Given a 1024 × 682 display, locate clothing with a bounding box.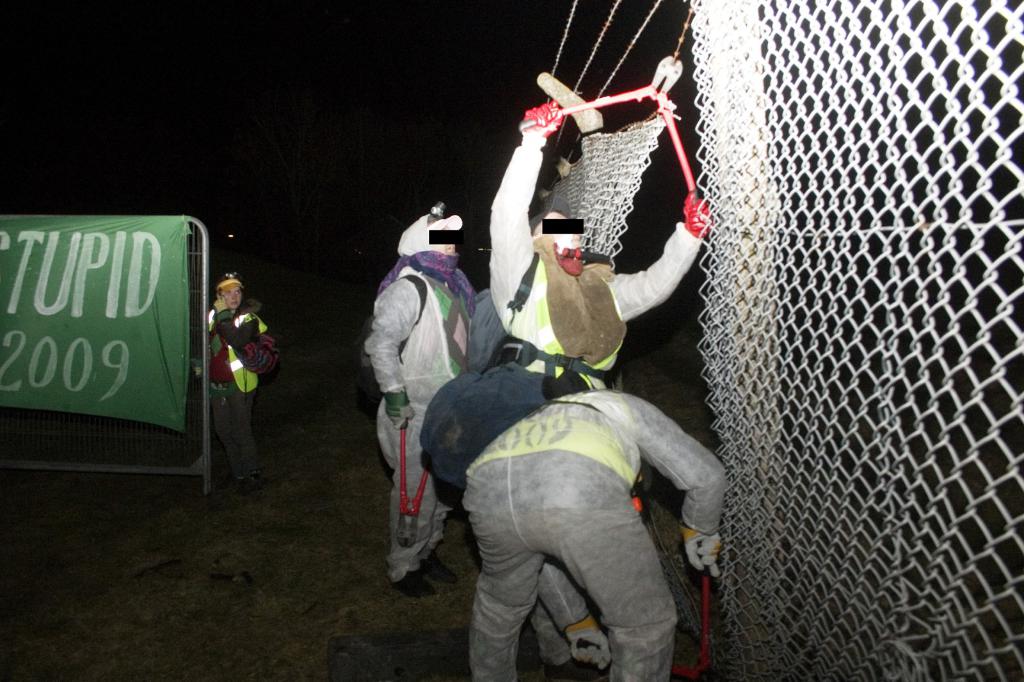
Located: <box>353,260,529,599</box>.
